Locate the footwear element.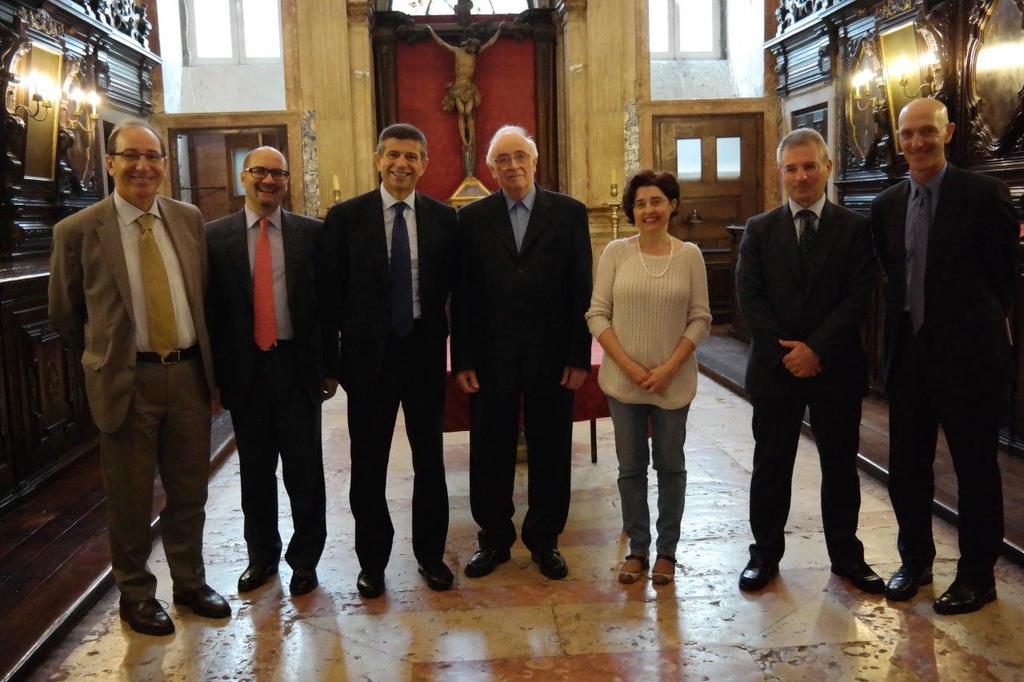
Element bbox: [886, 568, 930, 600].
